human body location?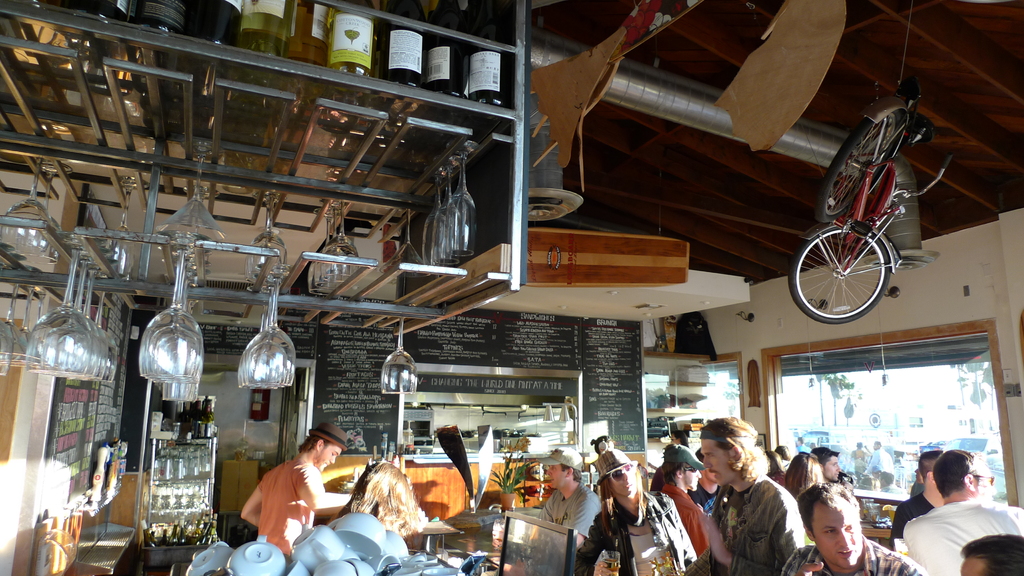
[863,443,898,497]
